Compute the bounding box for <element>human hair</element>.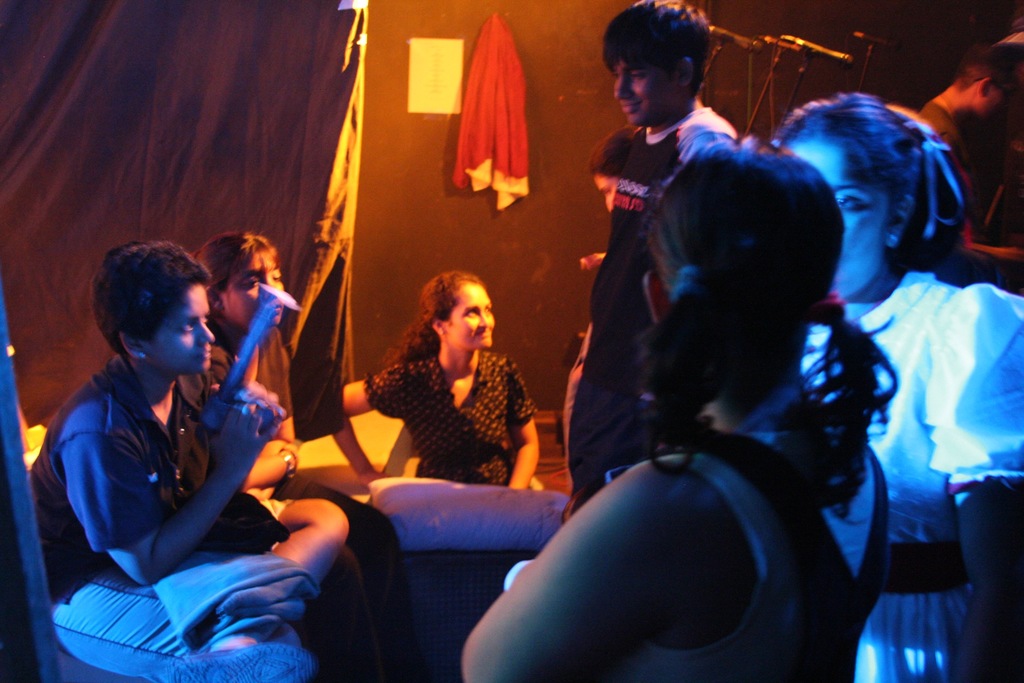
pyautogui.locateOnScreen(600, 0, 715, 83).
